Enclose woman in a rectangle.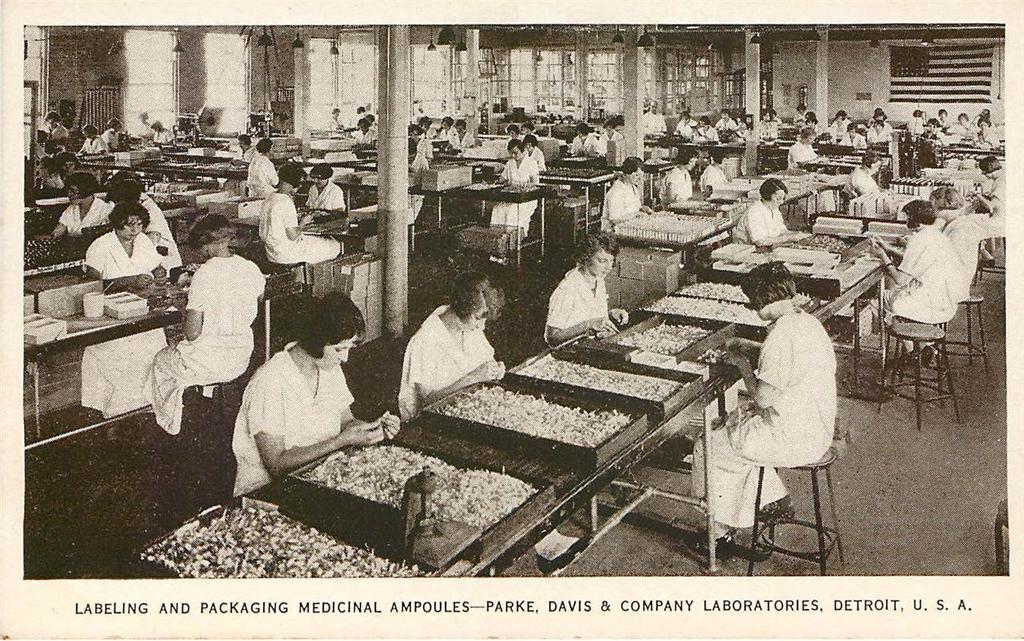
left=657, top=146, right=700, bottom=212.
